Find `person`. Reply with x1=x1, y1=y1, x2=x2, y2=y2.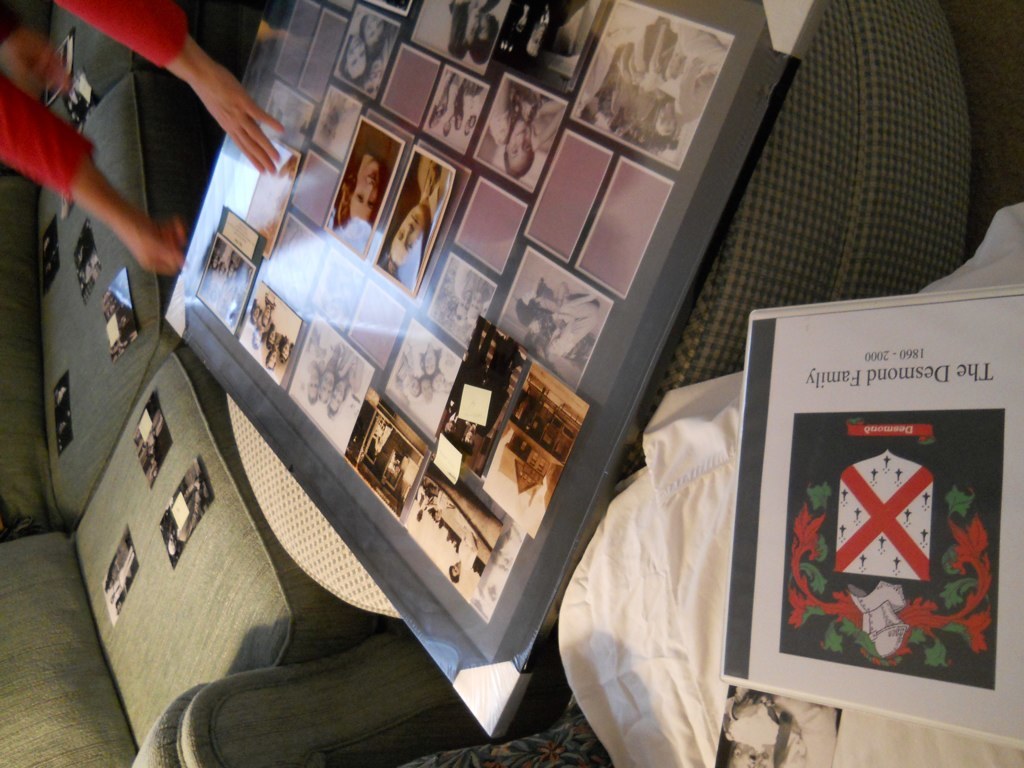
x1=0, y1=0, x2=288, y2=272.
